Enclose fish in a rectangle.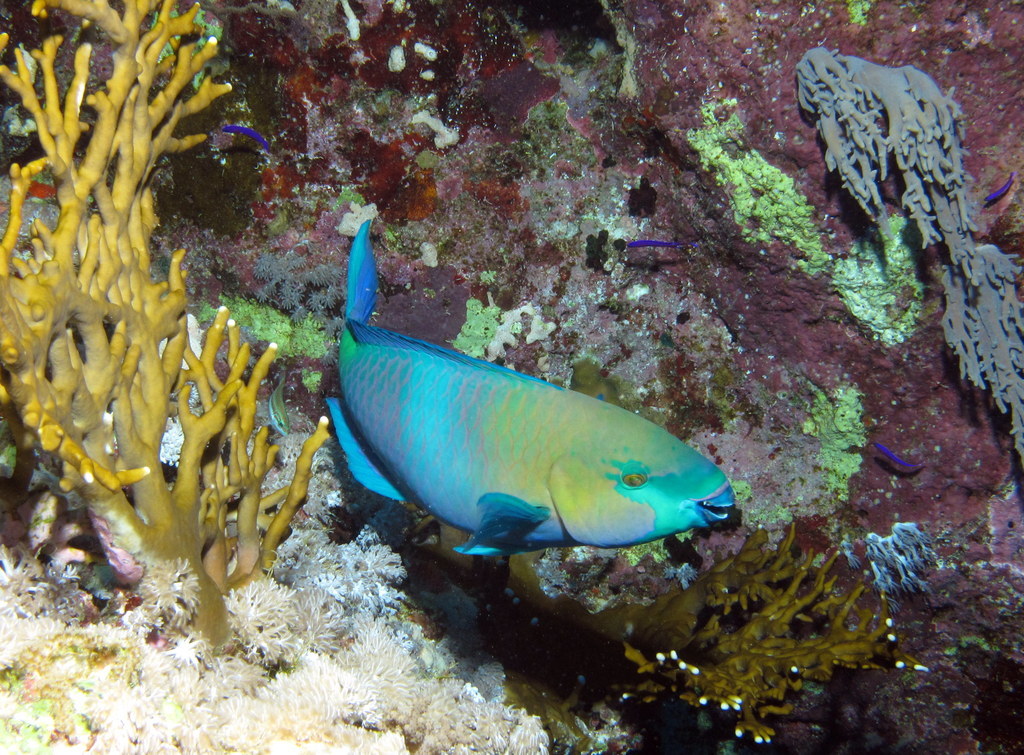
detection(269, 373, 286, 437).
